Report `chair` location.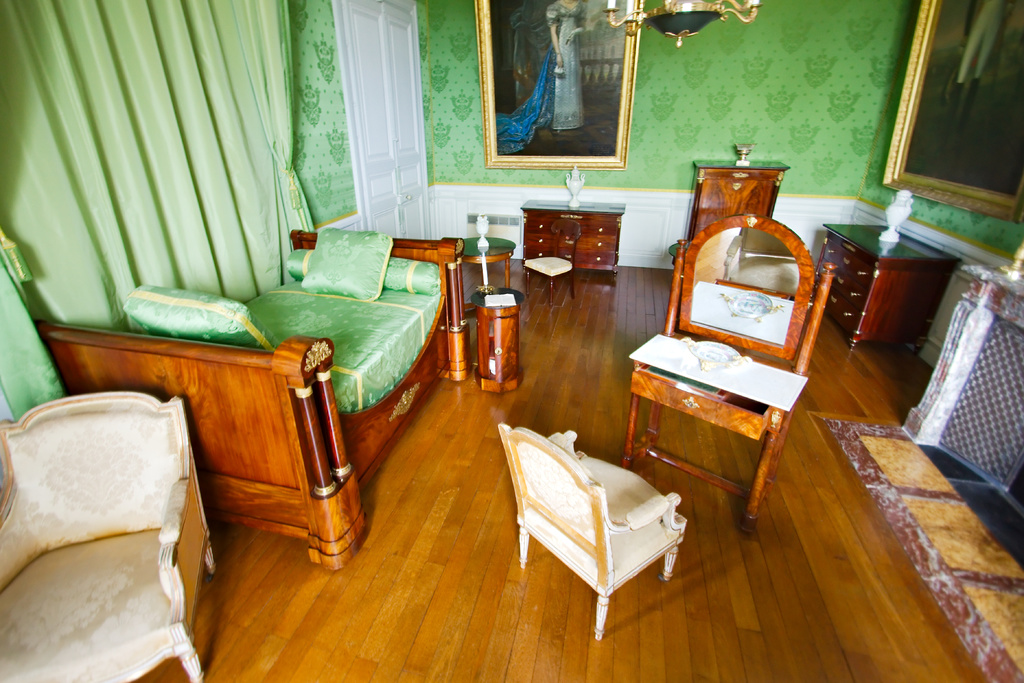
Report: locate(620, 172, 845, 547).
